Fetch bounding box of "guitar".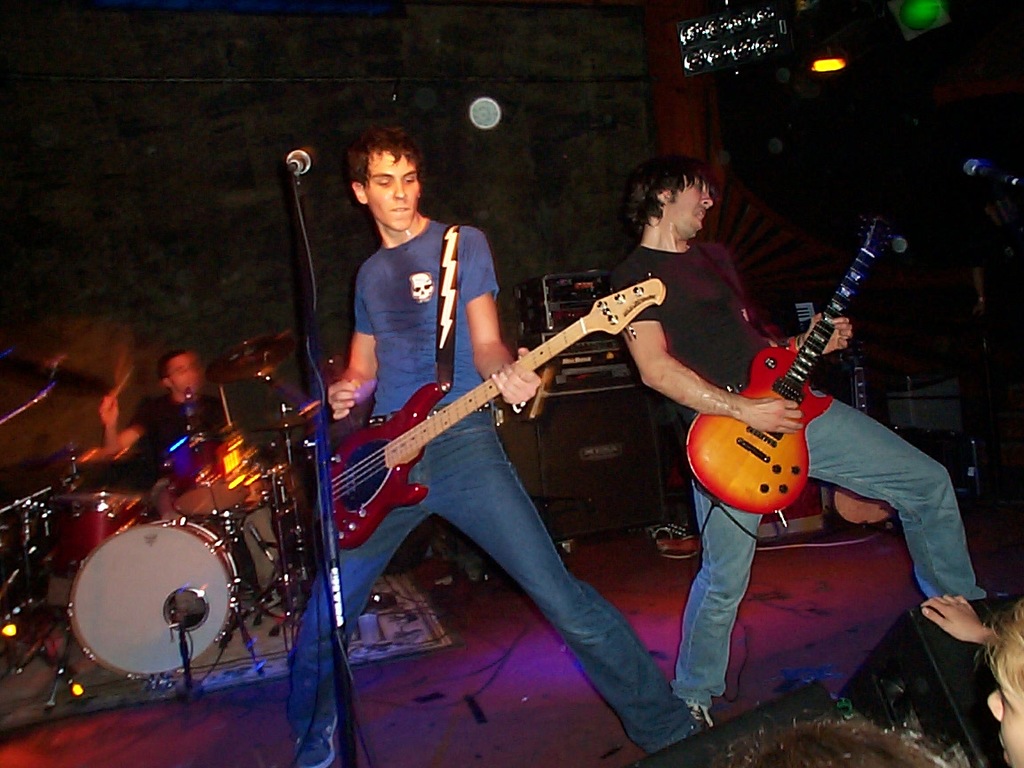
Bbox: pyautogui.locateOnScreen(671, 210, 901, 520).
